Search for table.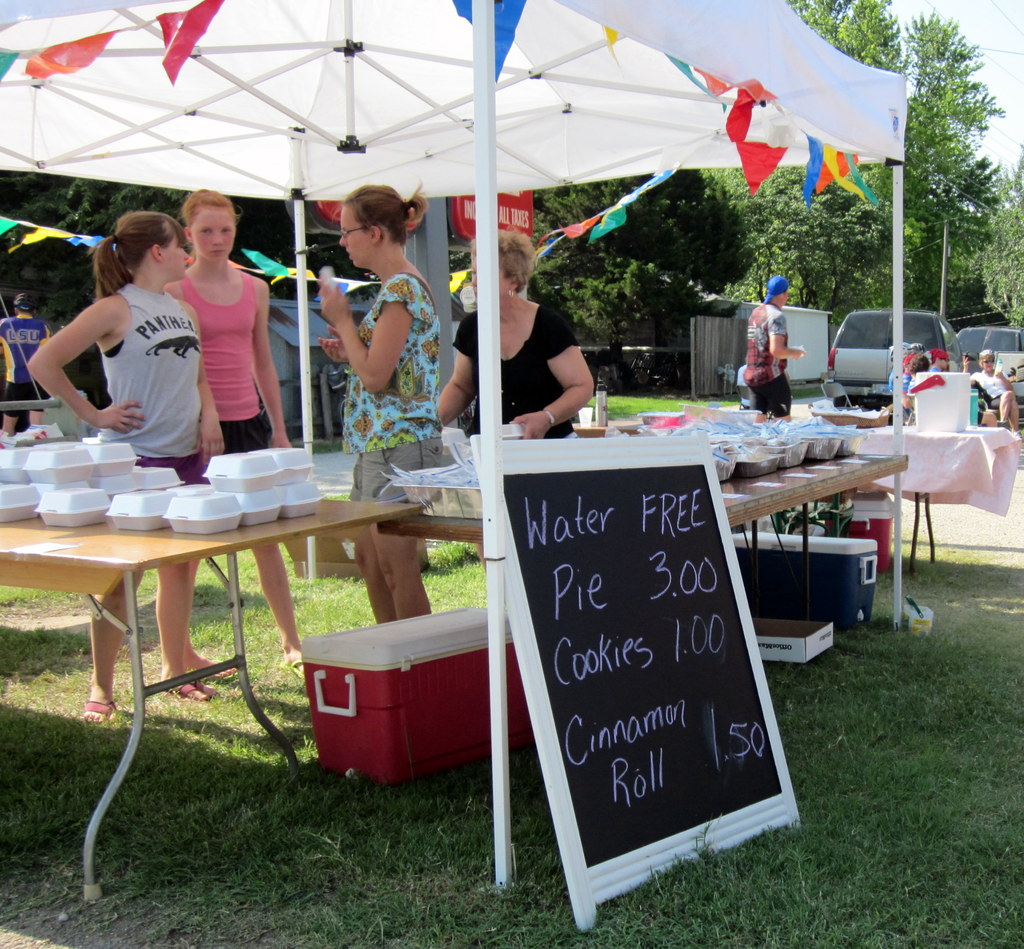
Found at [13,445,502,861].
